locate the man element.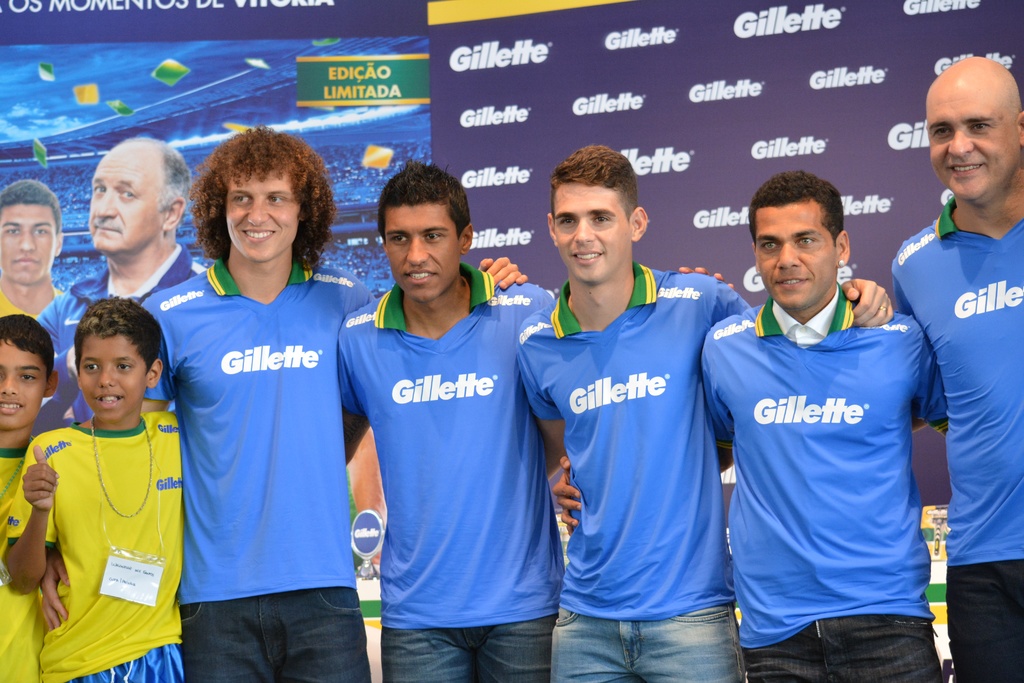
Element bbox: (left=36, top=124, right=528, bottom=682).
